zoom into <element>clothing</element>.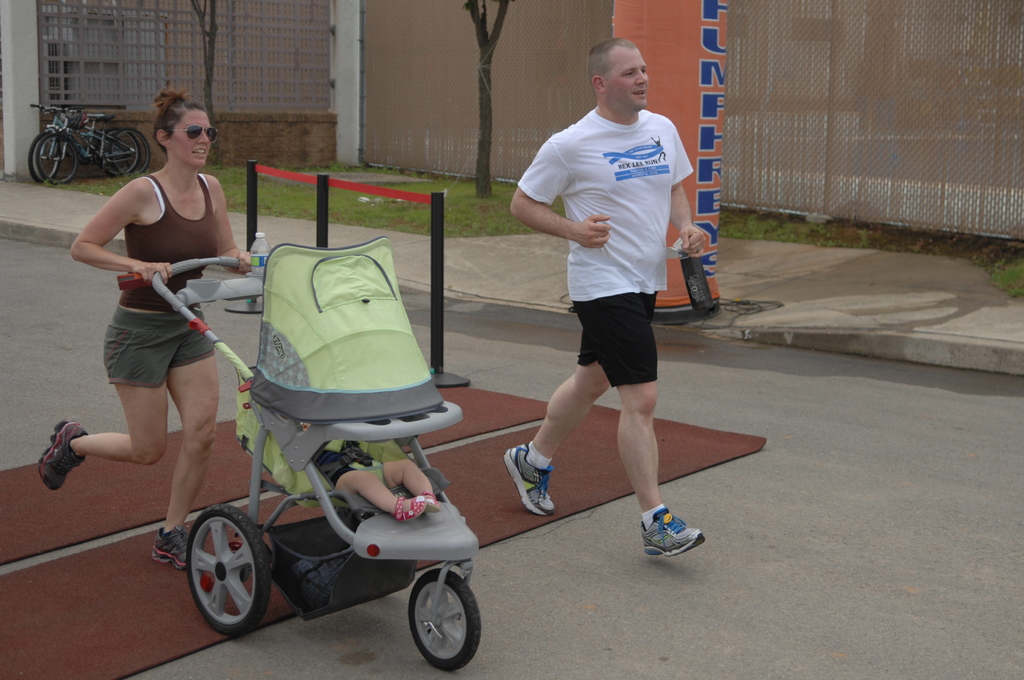
Zoom target: <bbox>310, 441, 377, 485</bbox>.
